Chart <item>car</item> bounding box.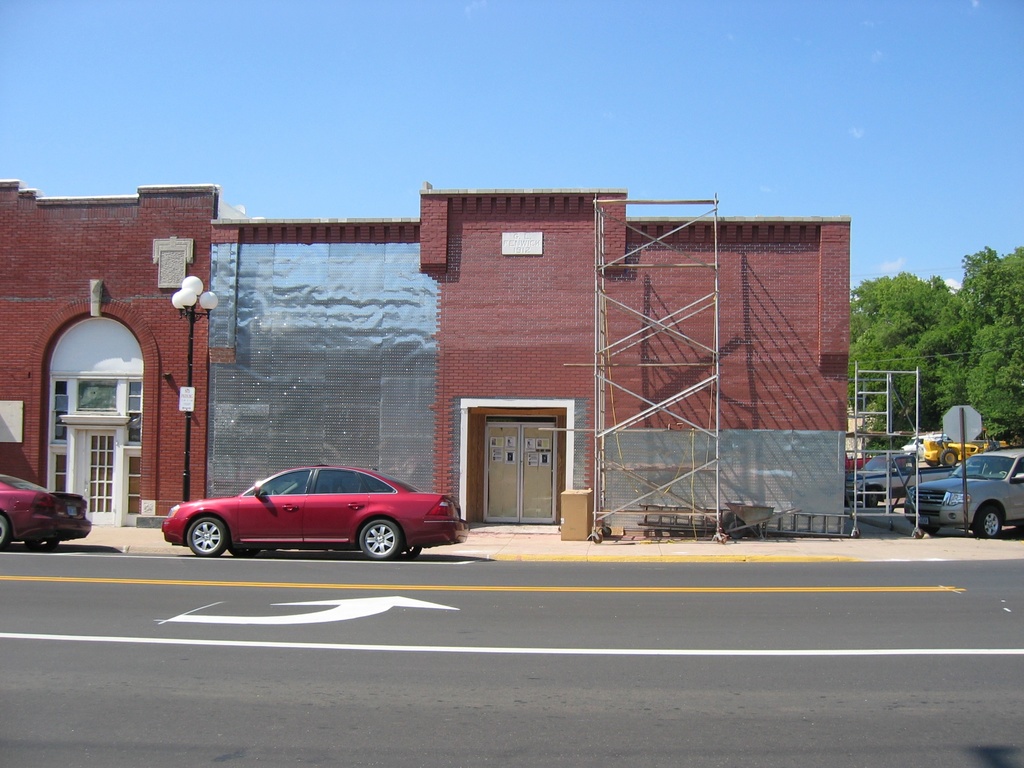
Charted: l=164, t=460, r=457, b=564.
